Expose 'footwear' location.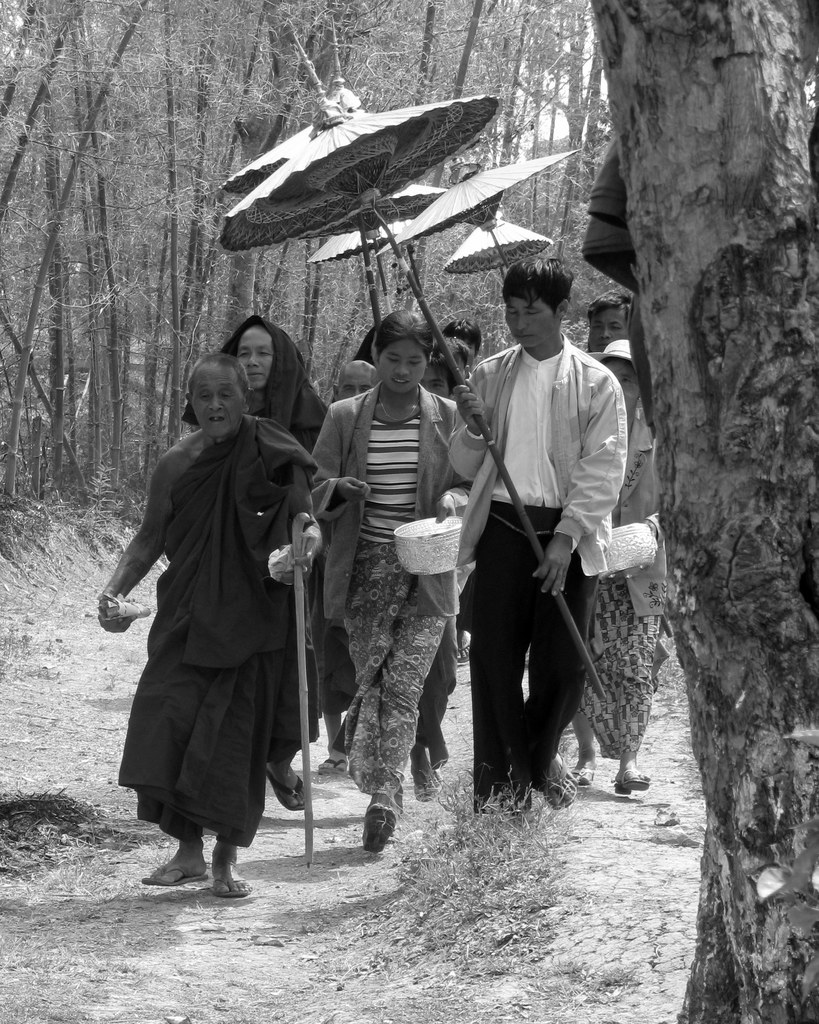
Exposed at x1=209, y1=868, x2=246, y2=902.
